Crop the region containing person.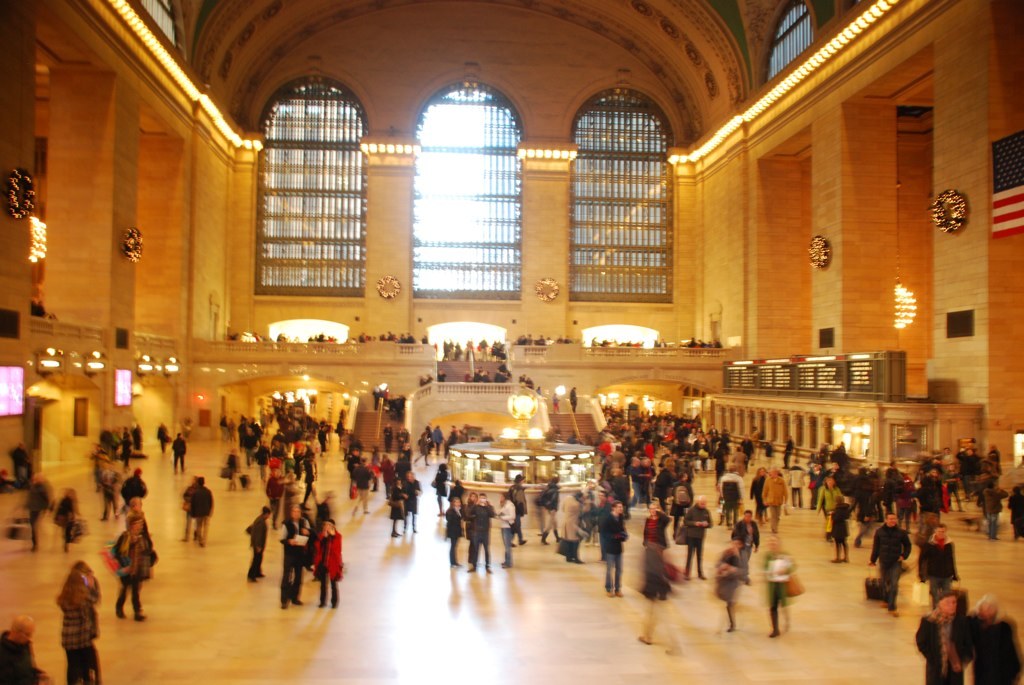
Crop region: region(61, 570, 101, 674).
